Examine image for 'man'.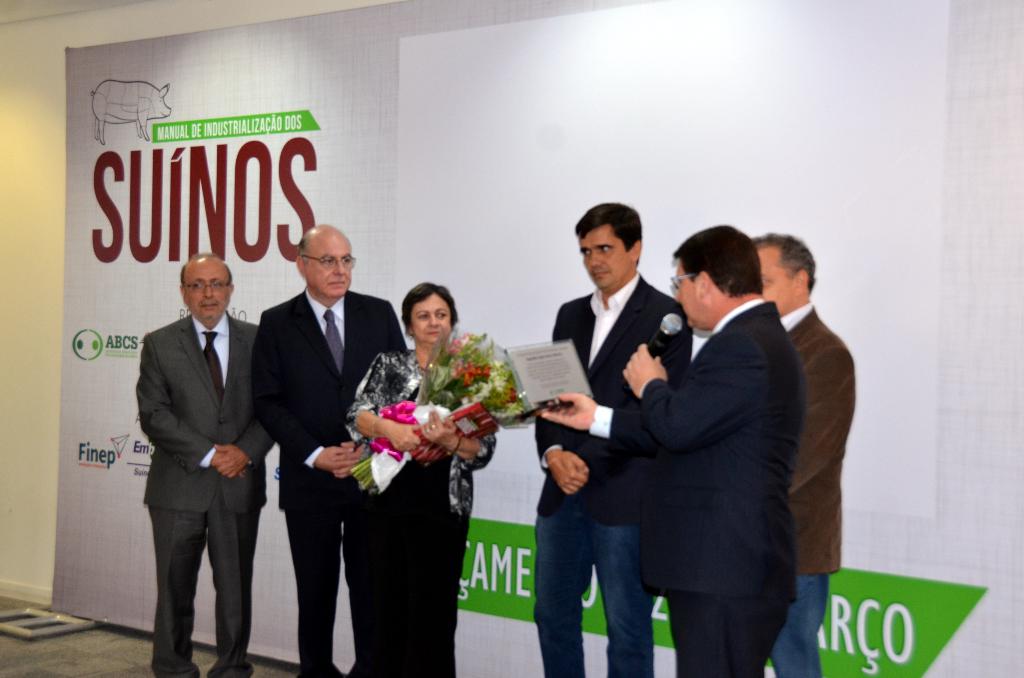
Examination result: 122/239/266/677.
